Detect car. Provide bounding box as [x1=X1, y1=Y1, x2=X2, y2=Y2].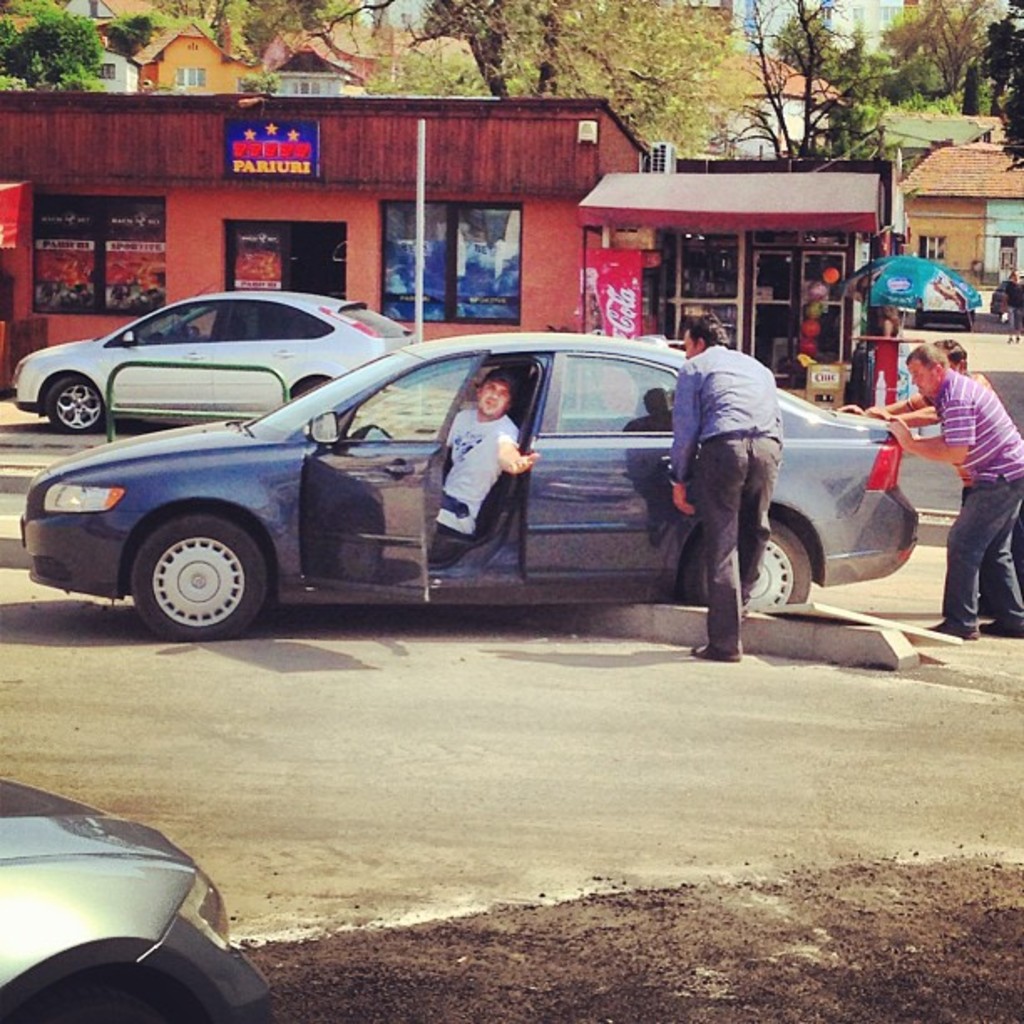
[x1=8, y1=286, x2=410, y2=438].
